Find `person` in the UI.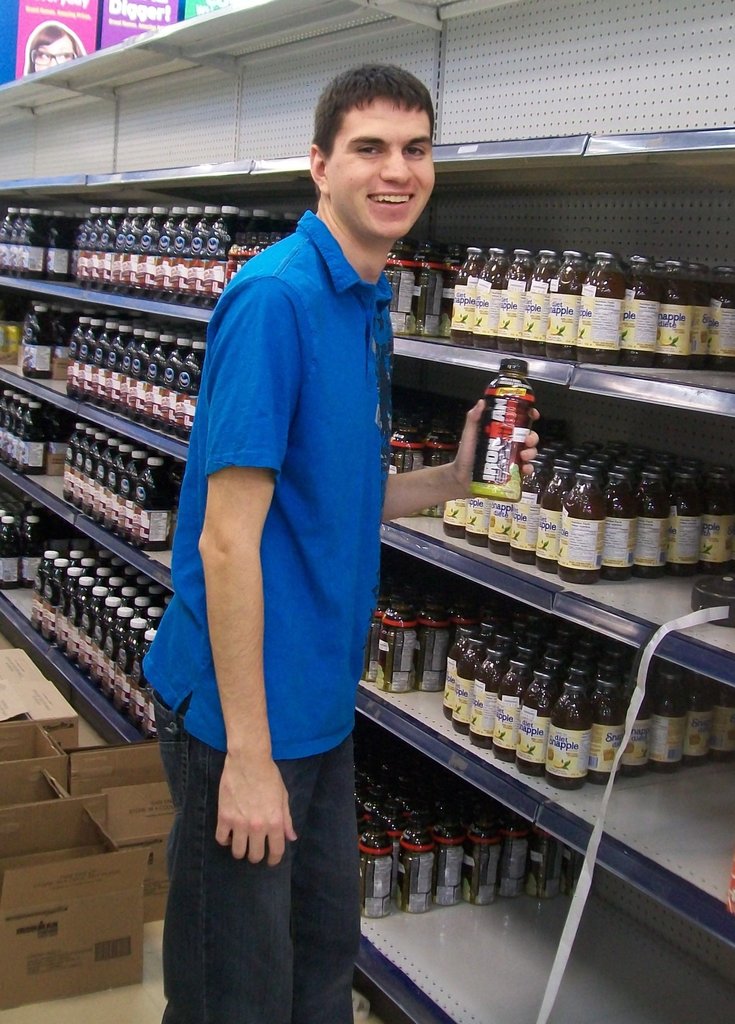
UI element at {"left": 141, "top": 61, "right": 538, "bottom": 1023}.
